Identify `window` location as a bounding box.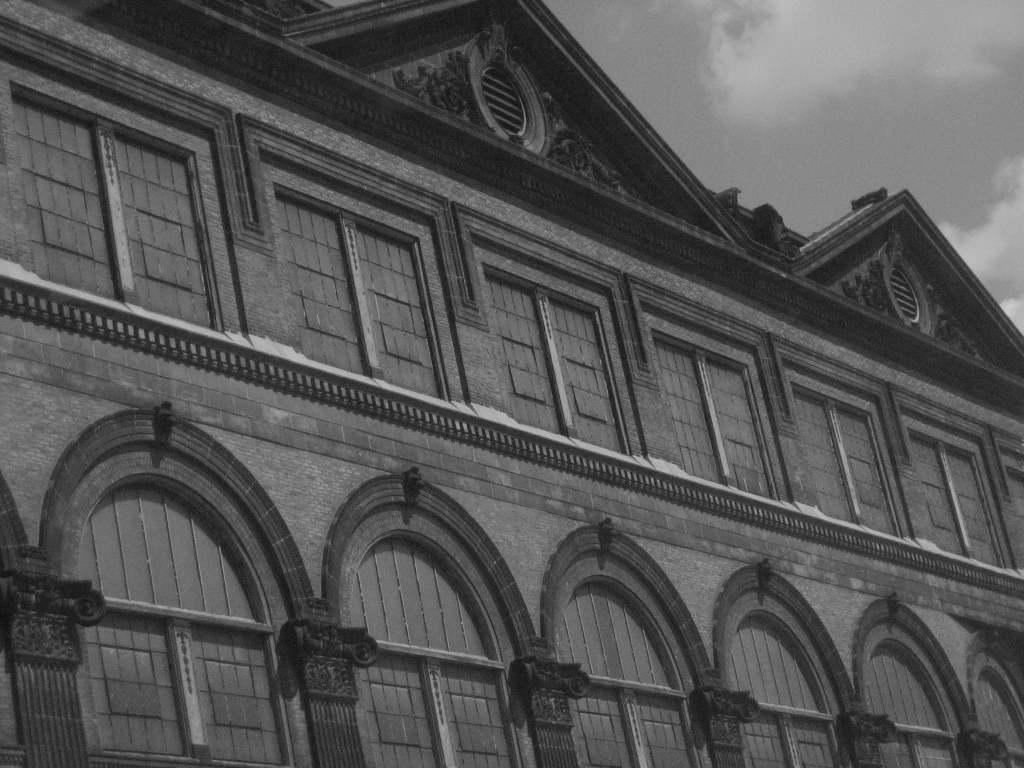
pyautogui.locateOnScreen(480, 56, 526, 146).
